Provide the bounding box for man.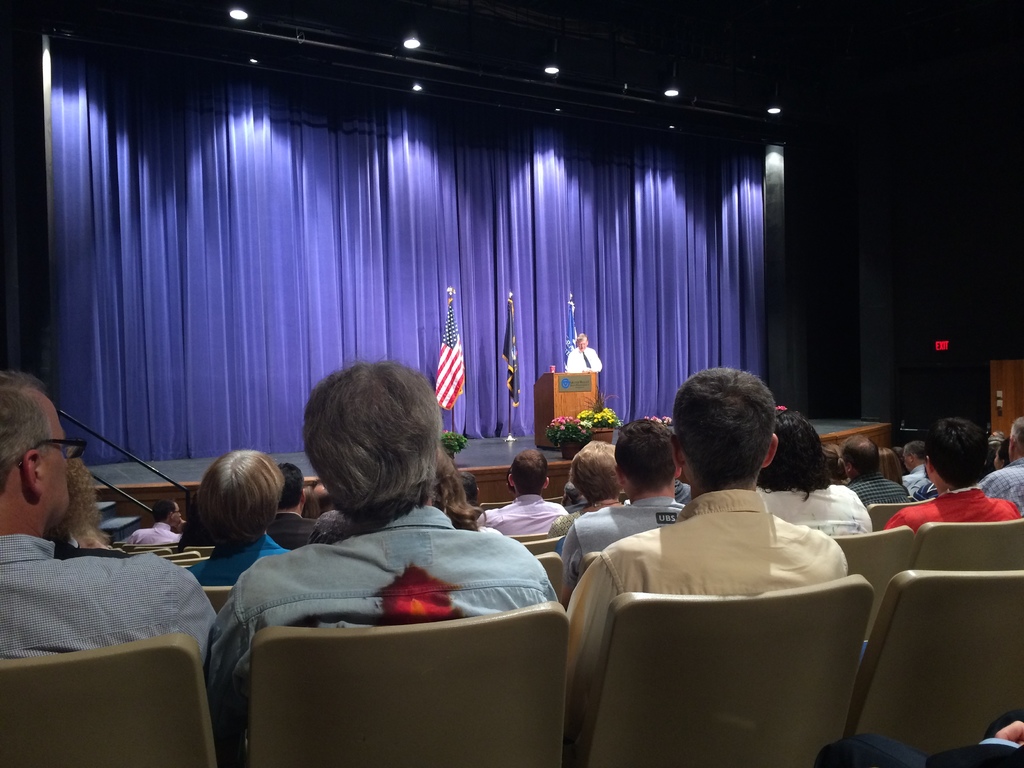
0, 362, 219, 686.
